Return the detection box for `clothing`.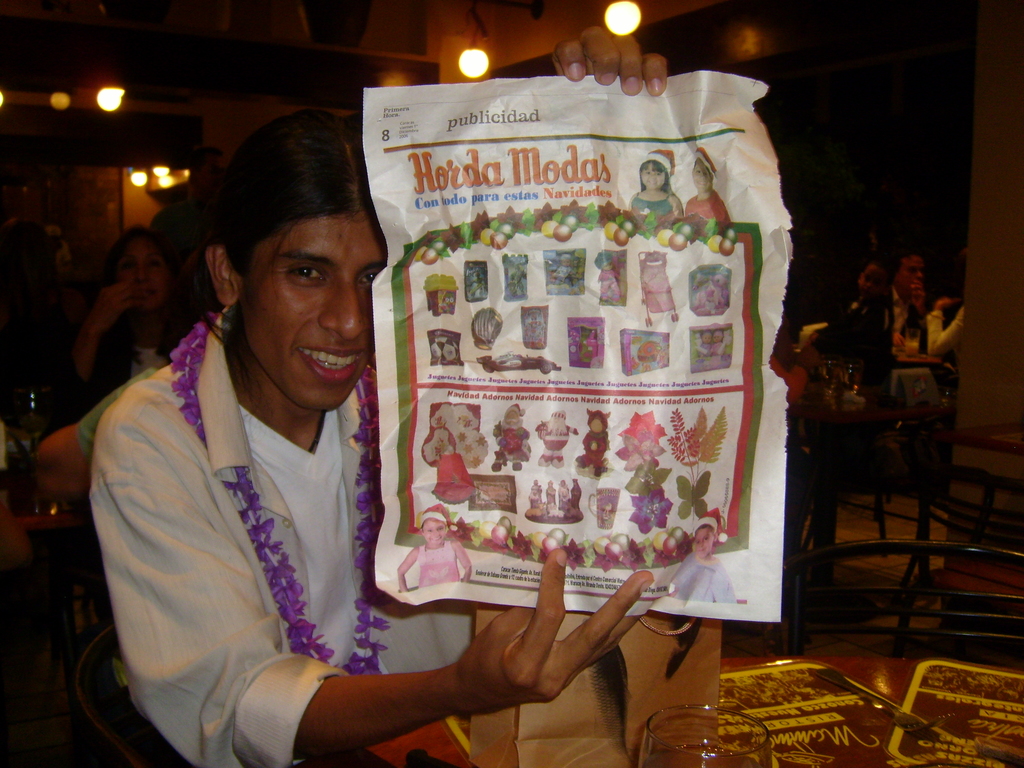
region(86, 280, 478, 758).
